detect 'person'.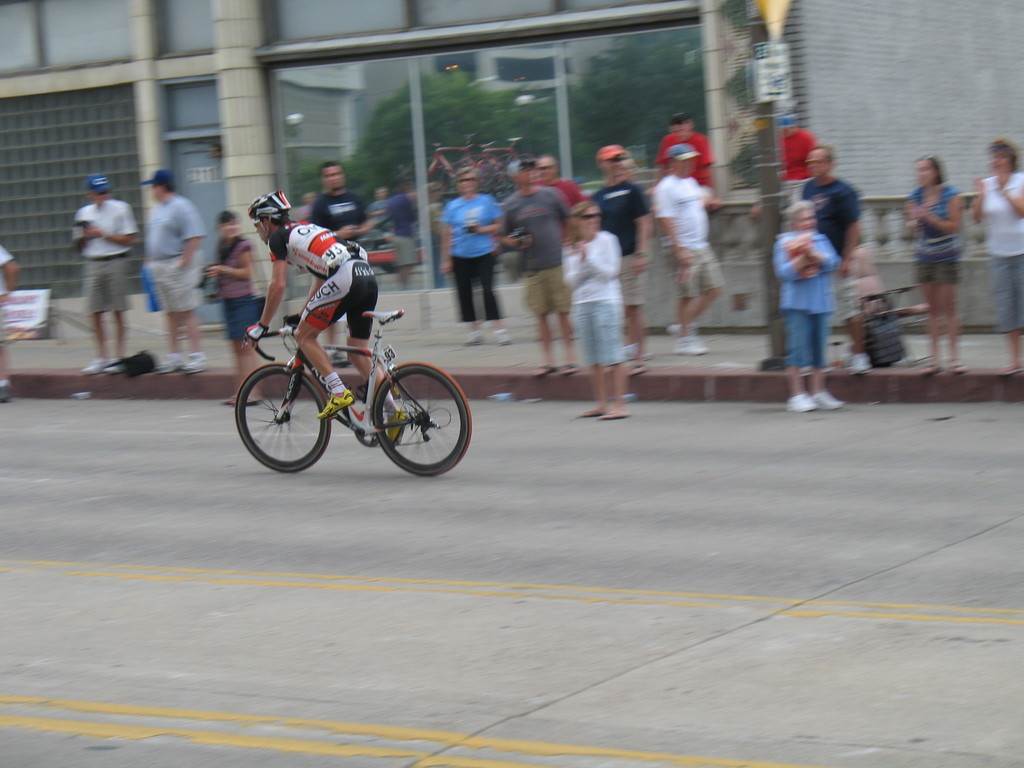
Detected at [968,134,1023,373].
